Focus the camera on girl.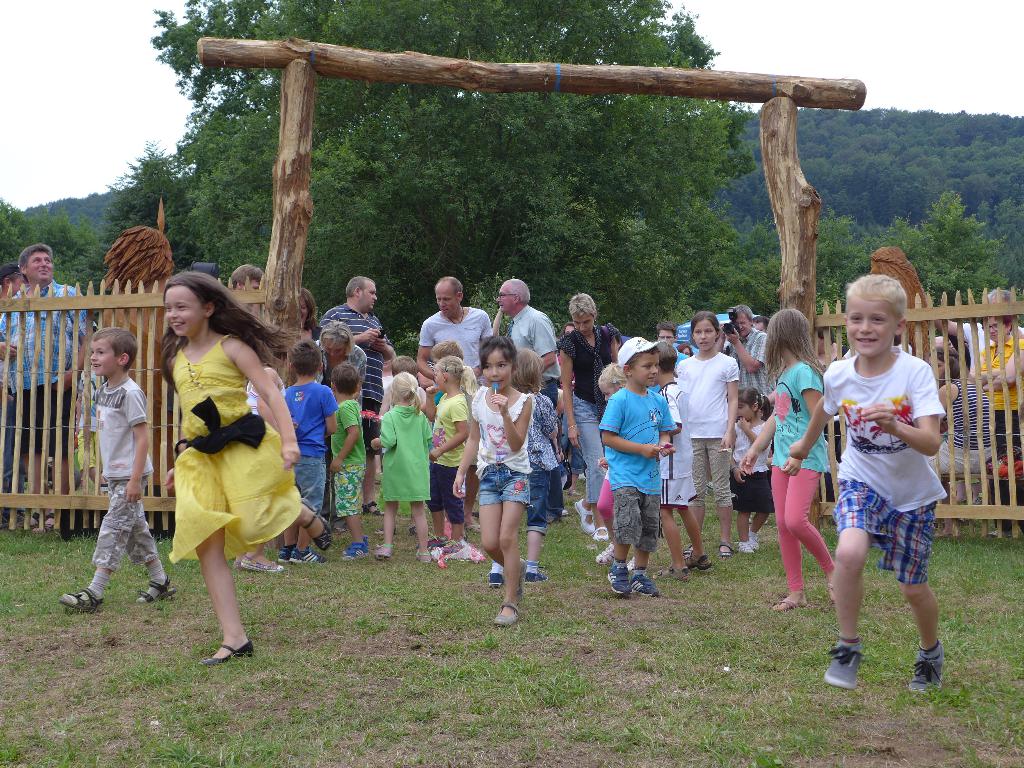
Focus region: [595,364,650,569].
